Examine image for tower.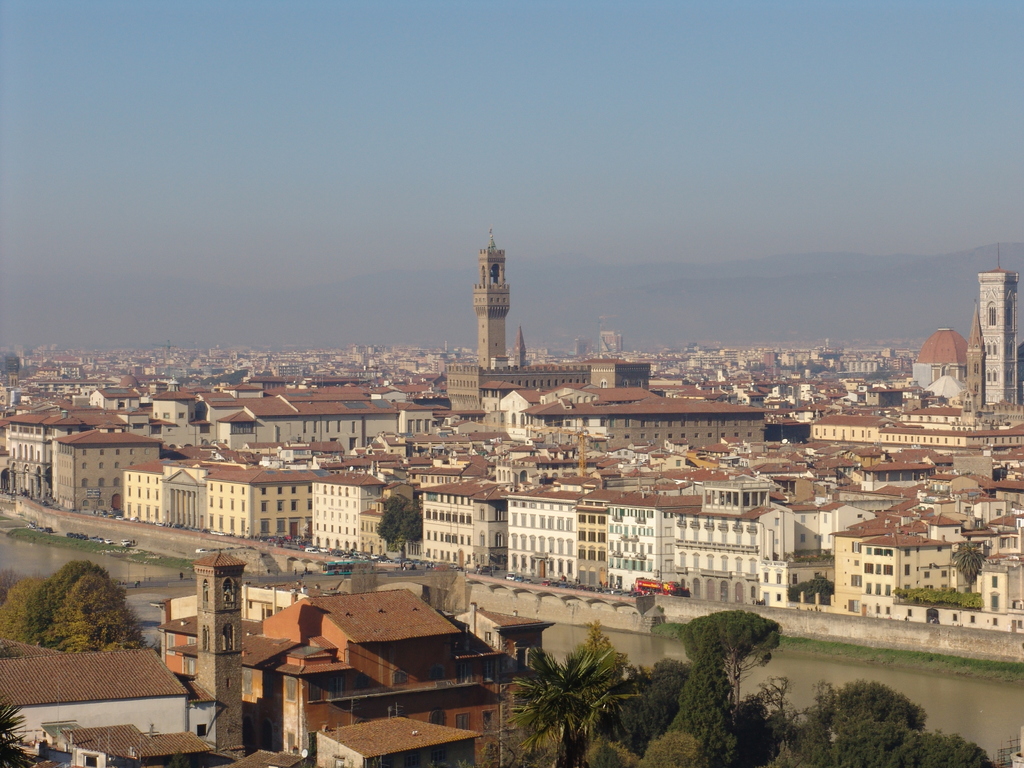
Examination result: {"x1": 465, "y1": 245, "x2": 515, "y2": 367}.
